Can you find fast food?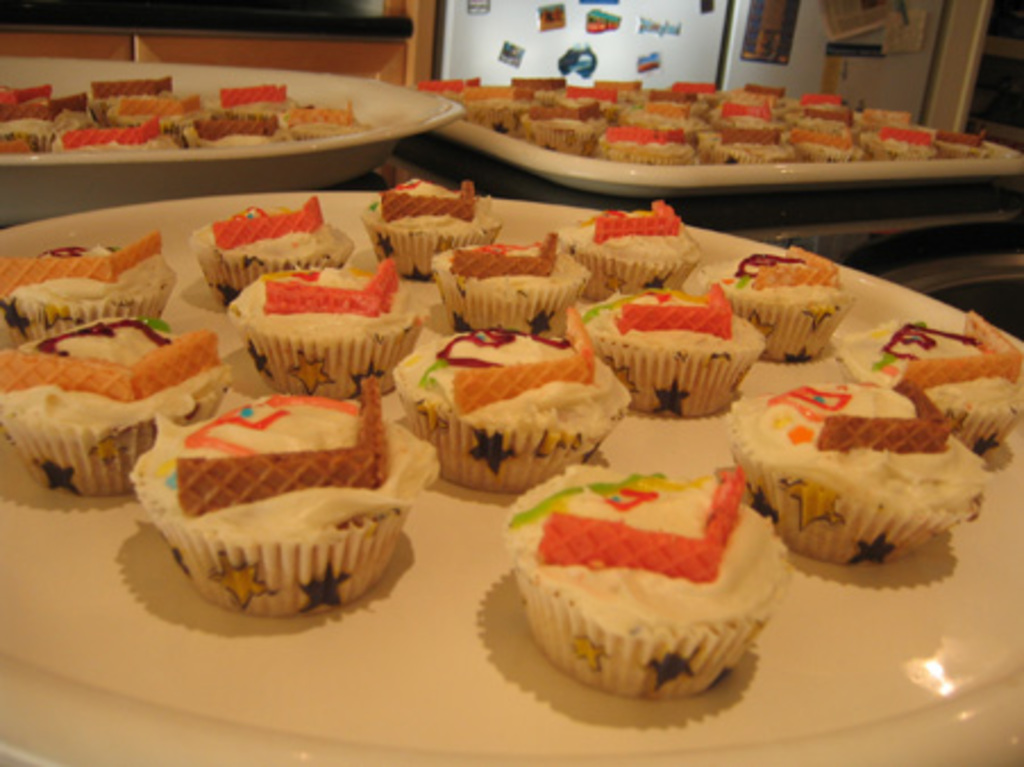
Yes, bounding box: region(39, 107, 179, 154).
